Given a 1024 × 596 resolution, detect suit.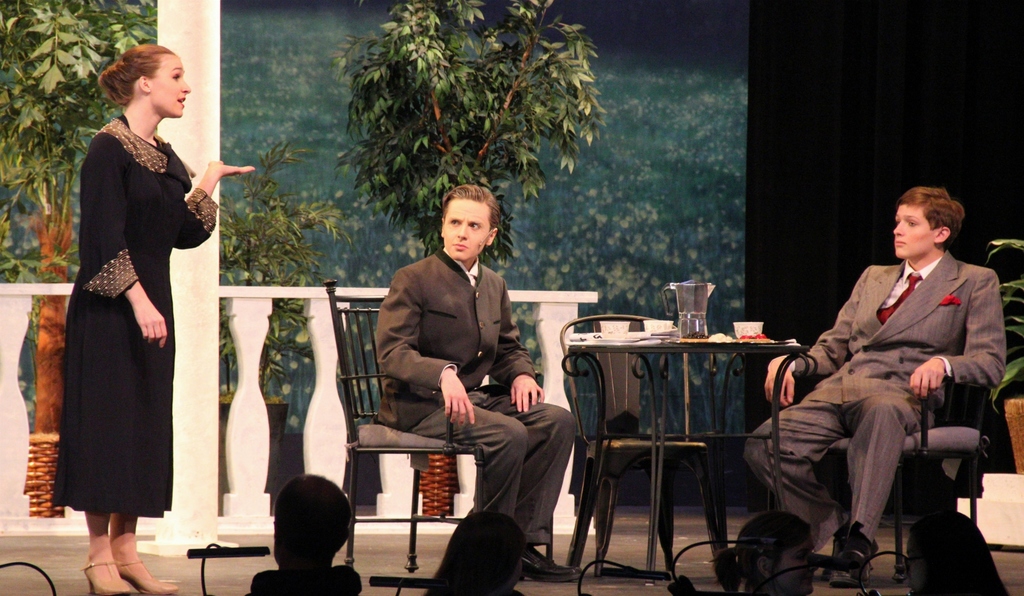
box=[774, 216, 1007, 565].
